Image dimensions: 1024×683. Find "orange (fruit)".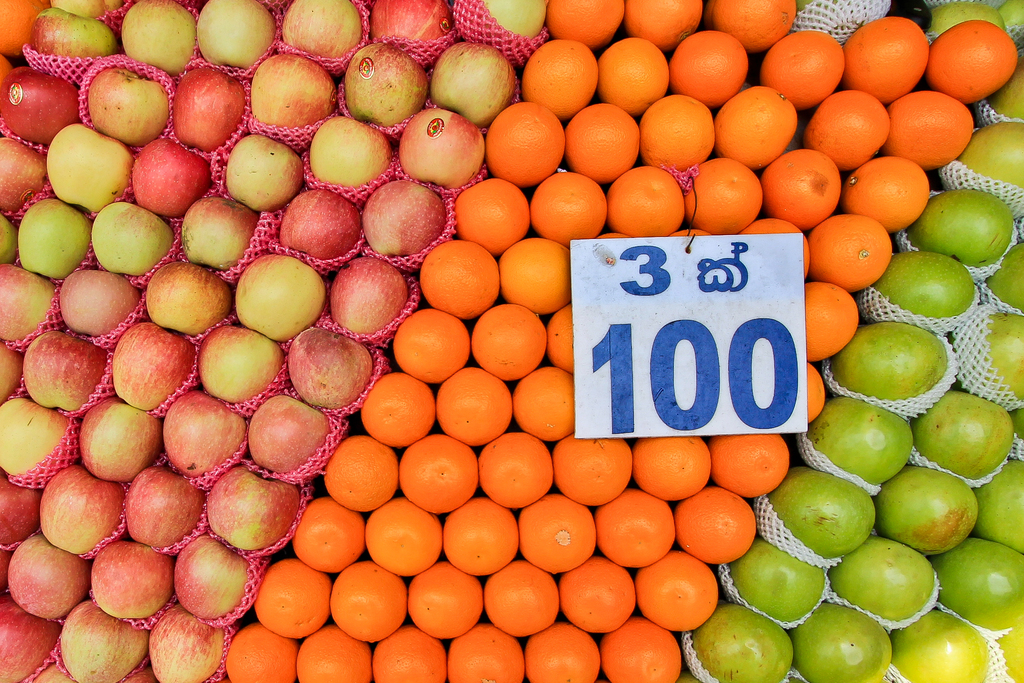
{"left": 483, "top": 561, "right": 561, "bottom": 644}.
